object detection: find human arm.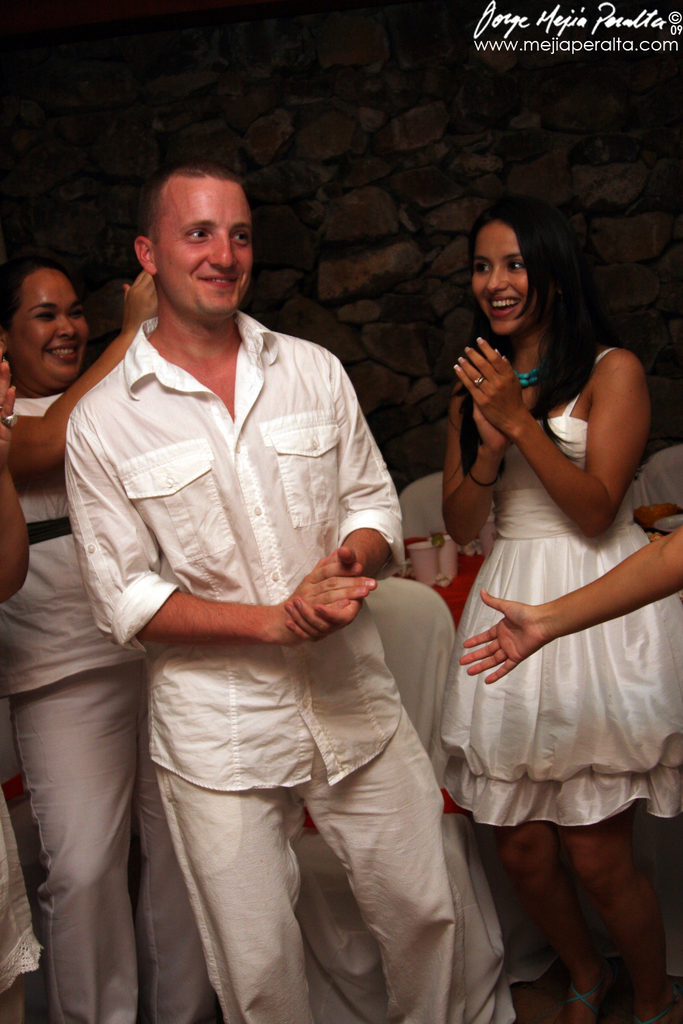
(8, 266, 164, 480).
